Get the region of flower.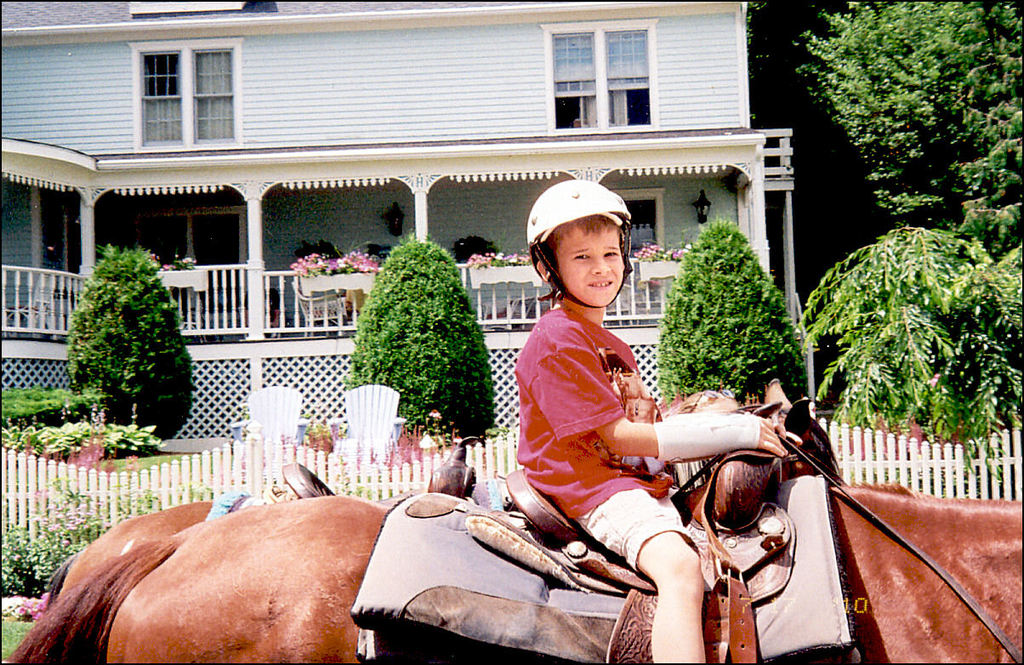
<box>158,267,174,270</box>.
